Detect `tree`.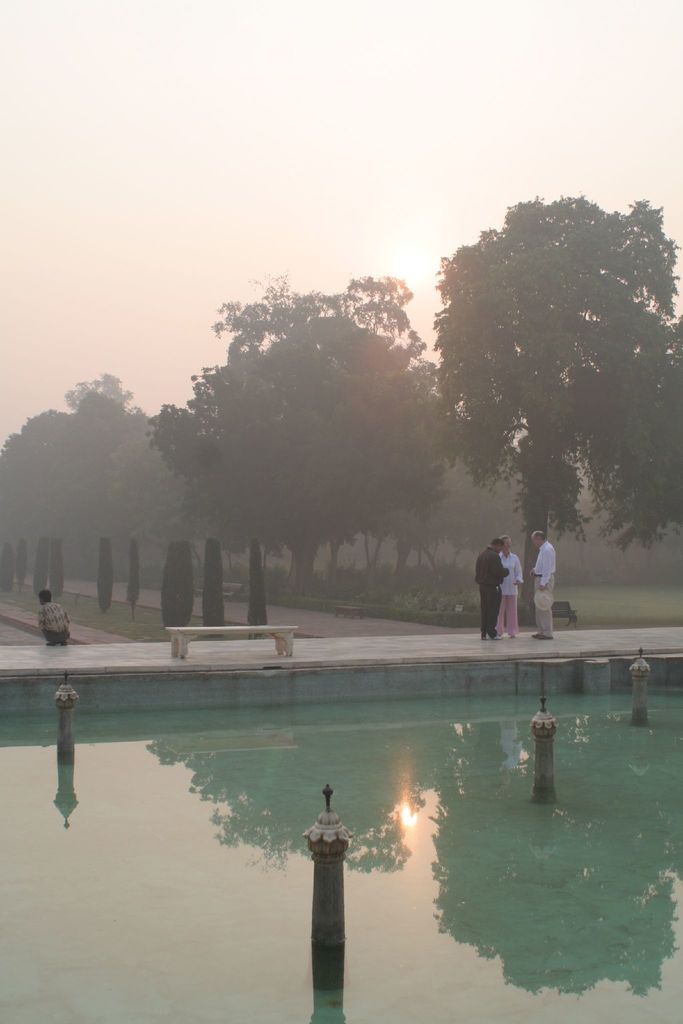
Detected at x1=417, y1=180, x2=662, y2=588.
